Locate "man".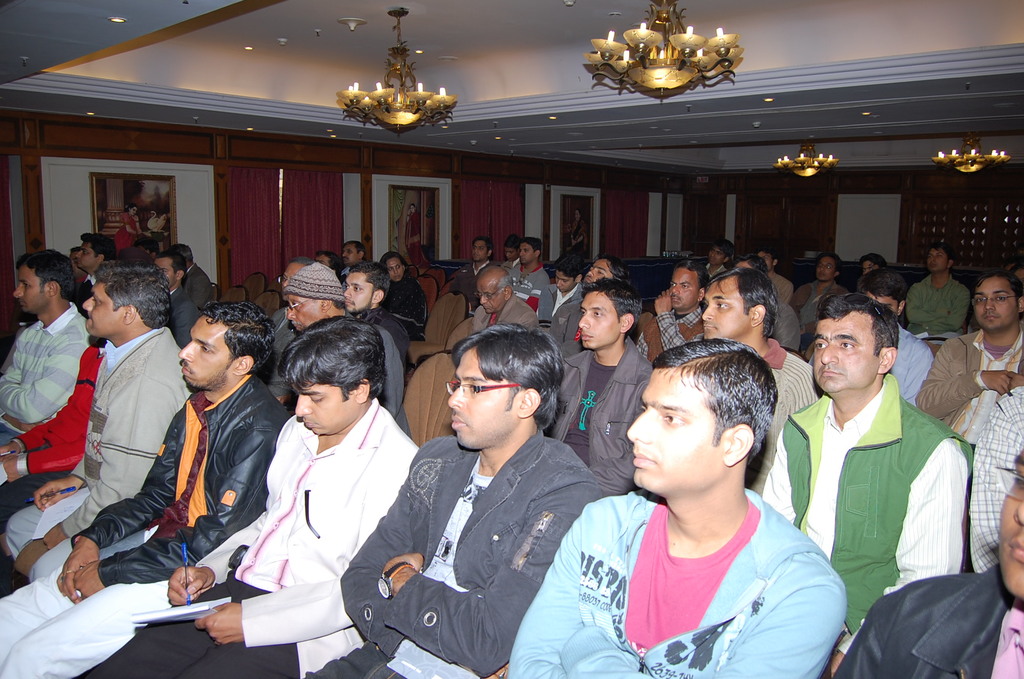
Bounding box: [342, 241, 368, 286].
